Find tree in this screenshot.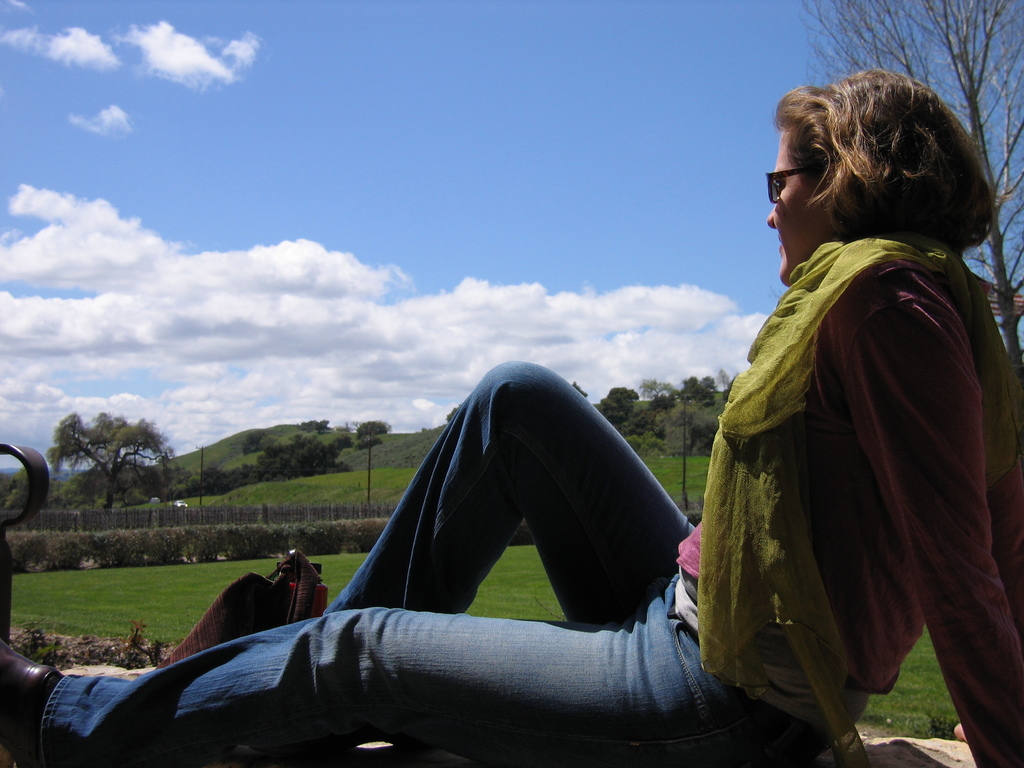
The bounding box for tree is x1=245 y1=434 x2=278 y2=450.
